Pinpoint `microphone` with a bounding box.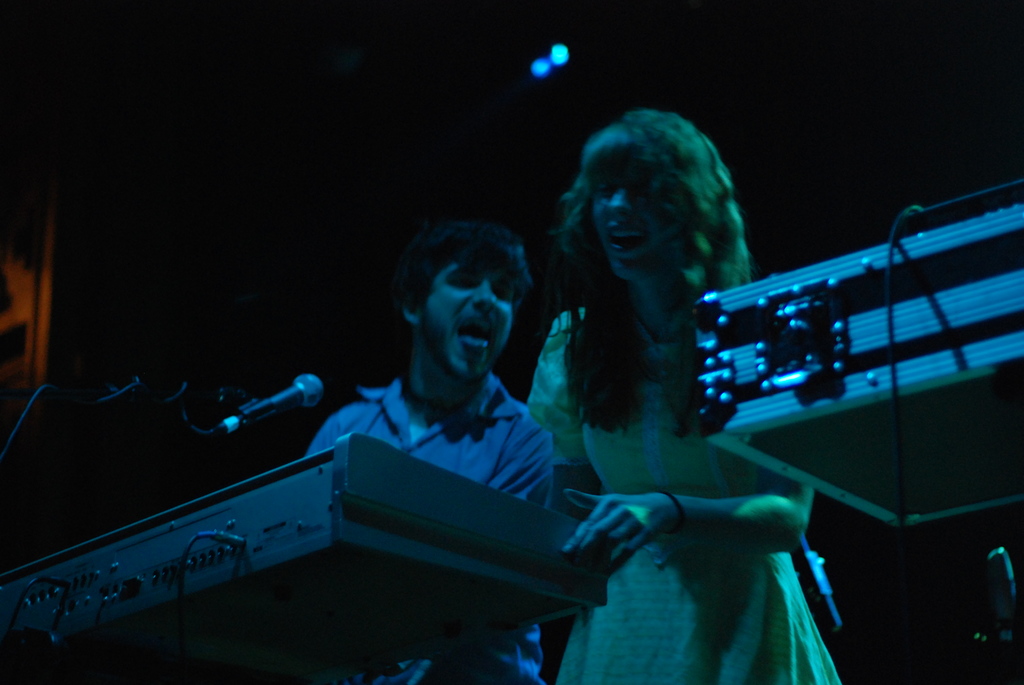
241:373:326:424.
